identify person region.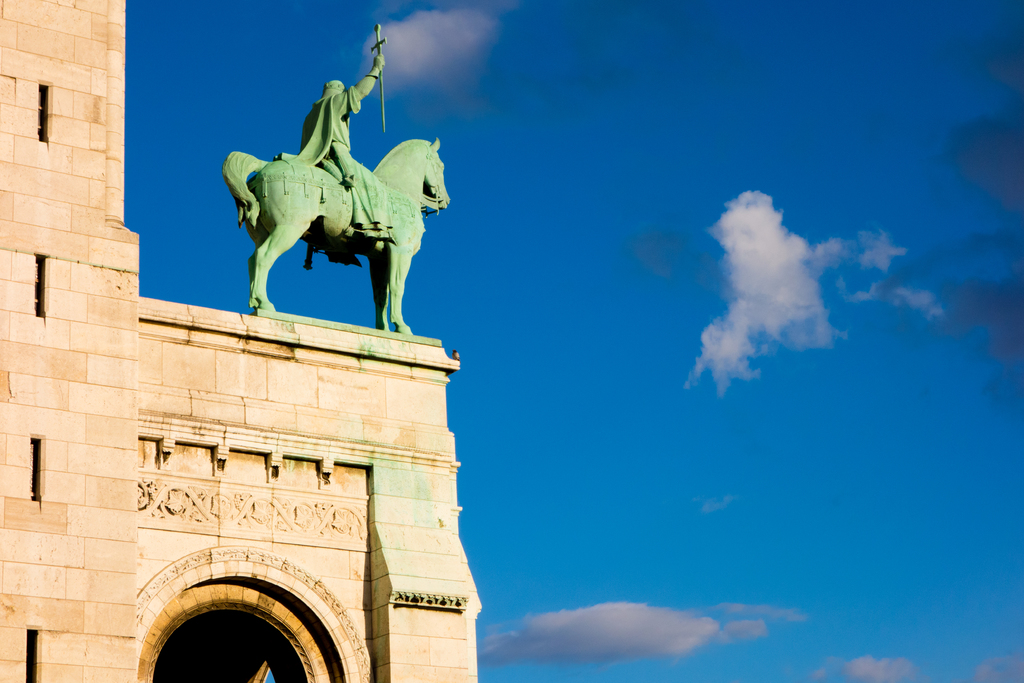
Region: [289,44,380,263].
